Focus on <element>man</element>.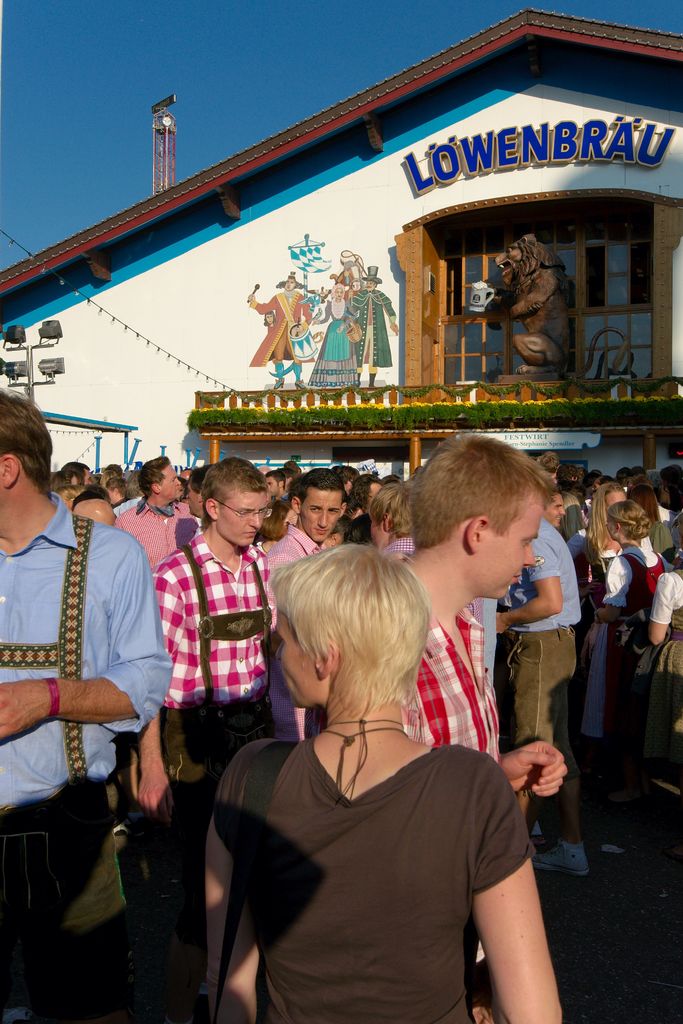
Focused at l=366, t=474, r=420, b=565.
